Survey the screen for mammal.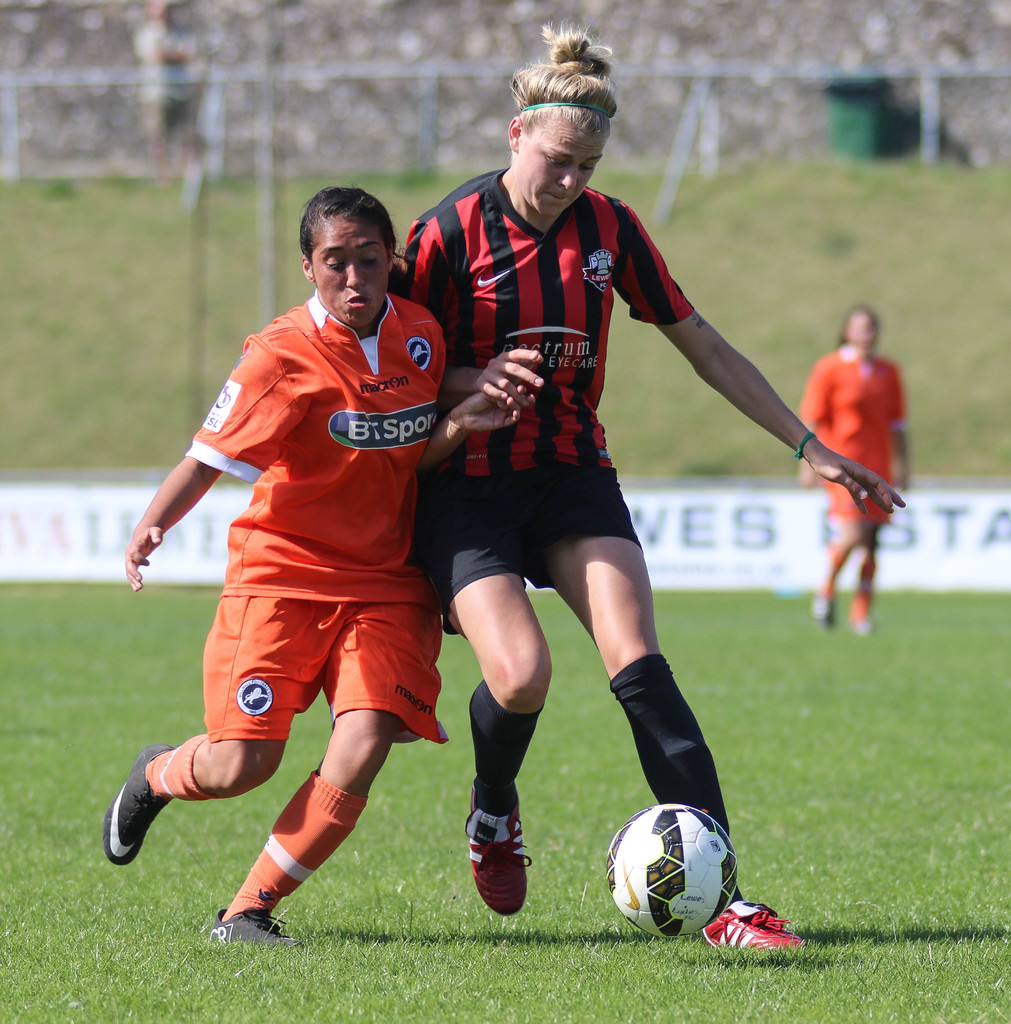
Survey found: select_region(400, 26, 907, 949).
